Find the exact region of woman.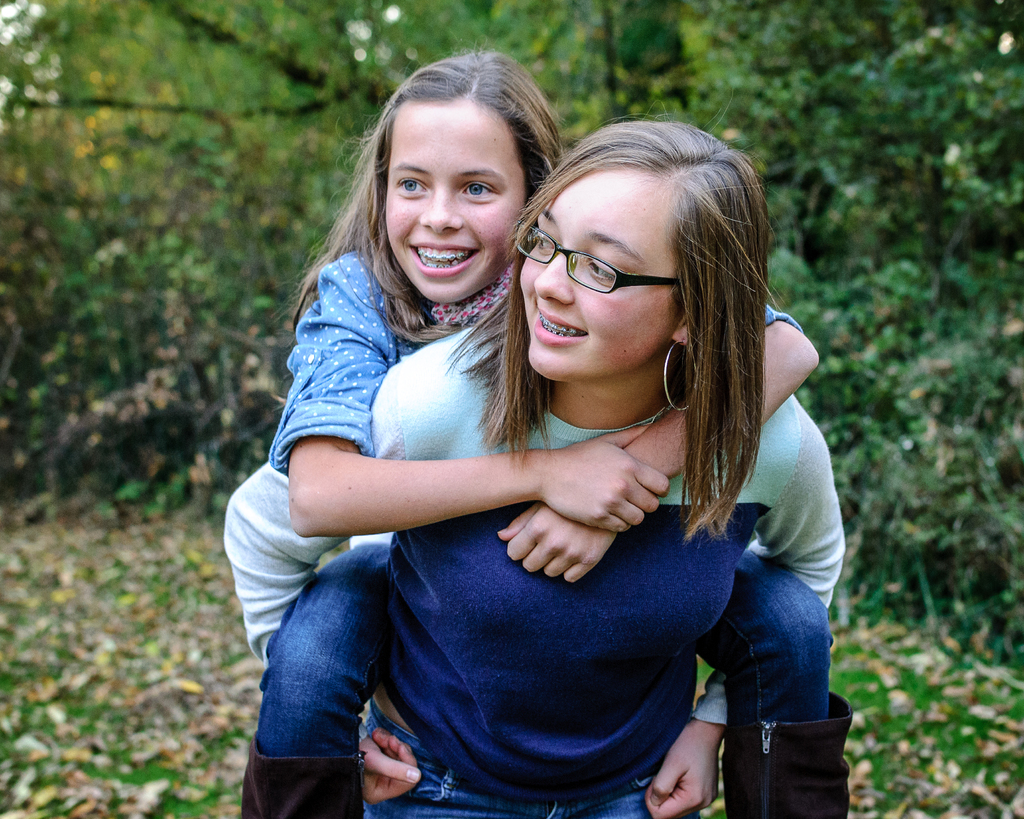
Exact region: 214,100,851,818.
